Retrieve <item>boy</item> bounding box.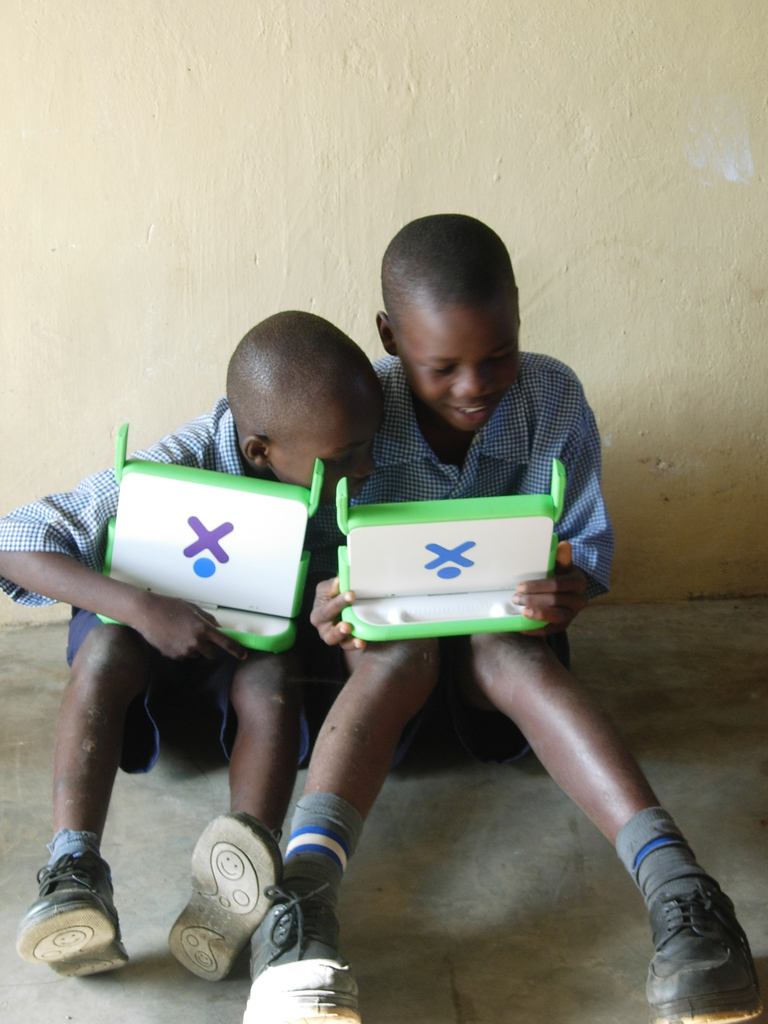
Bounding box: 0,309,382,975.
